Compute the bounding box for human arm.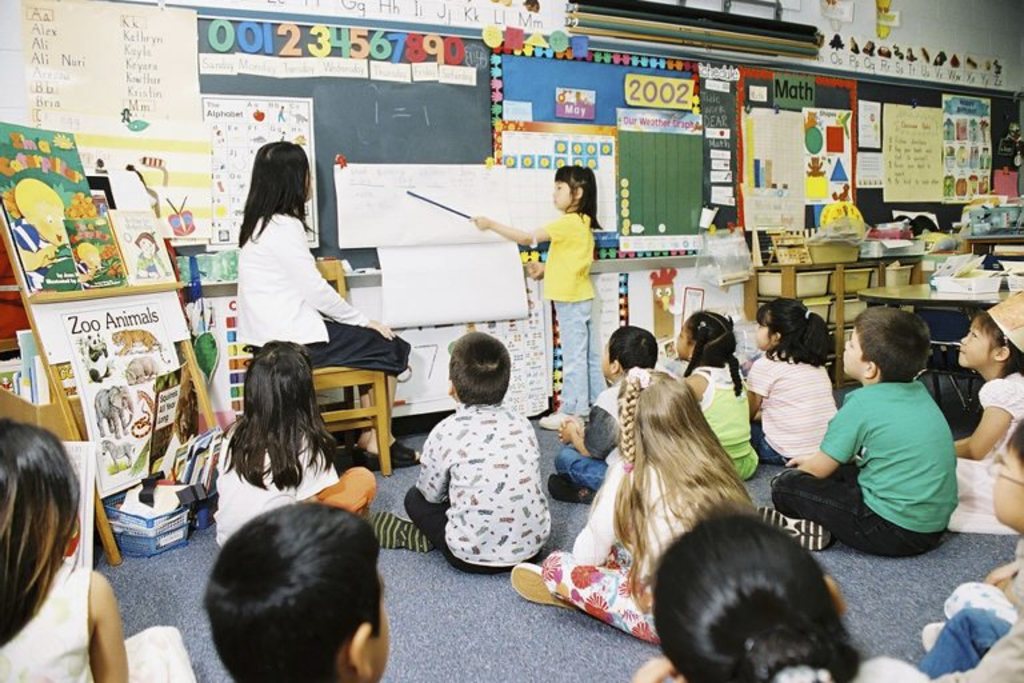
l=569, t=458, r=620, b=566.
